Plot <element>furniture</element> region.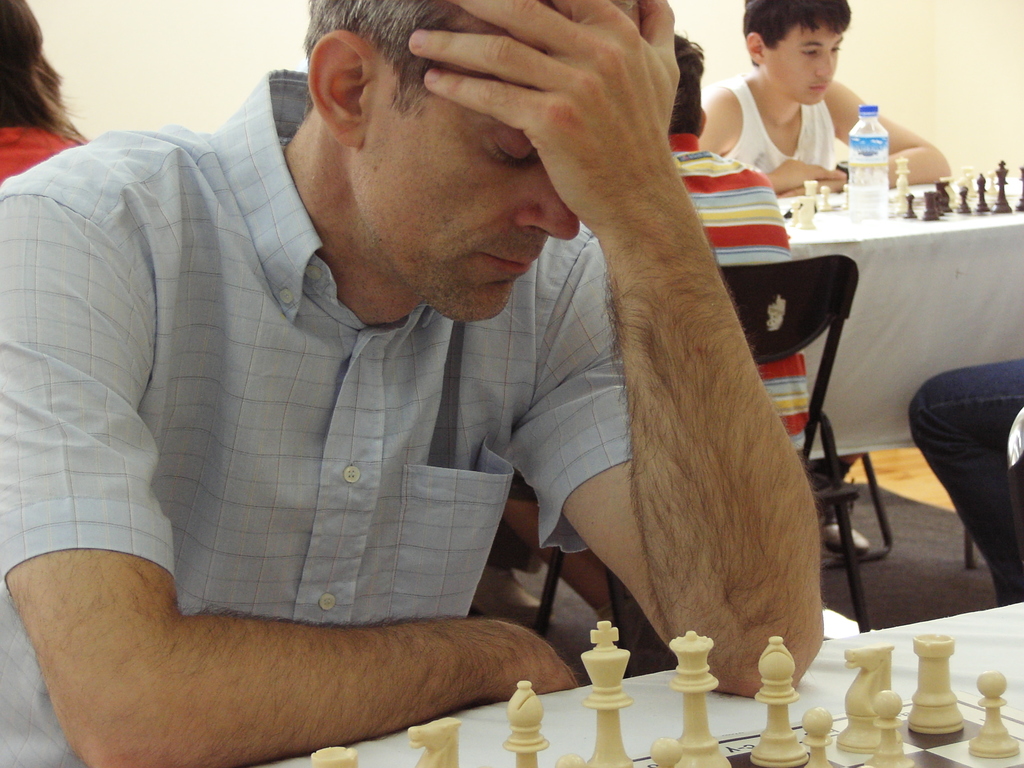
Plotted at 822,455,893,570.
